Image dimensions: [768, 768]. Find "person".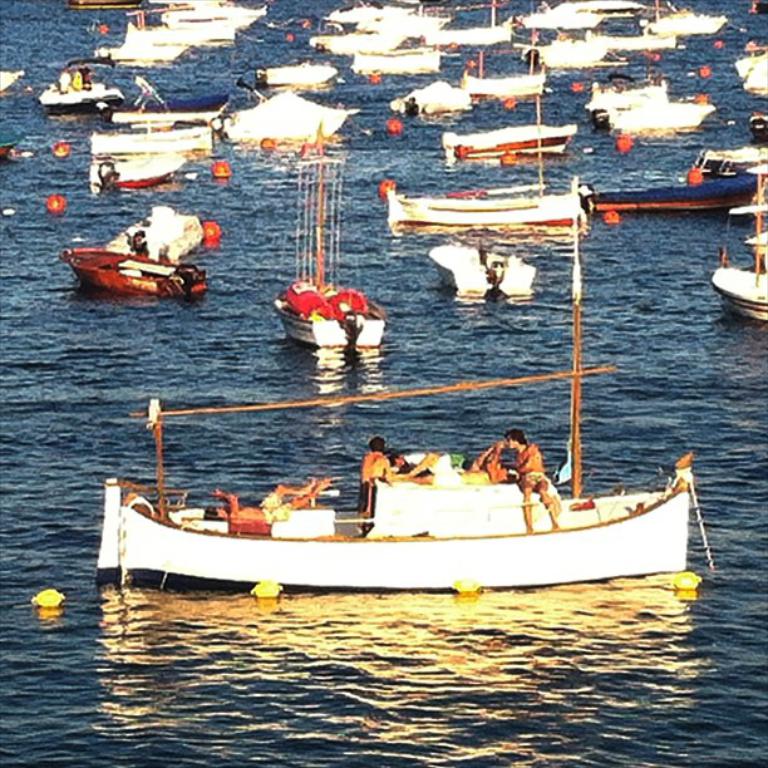
crop(206, 471, 331, 532).
